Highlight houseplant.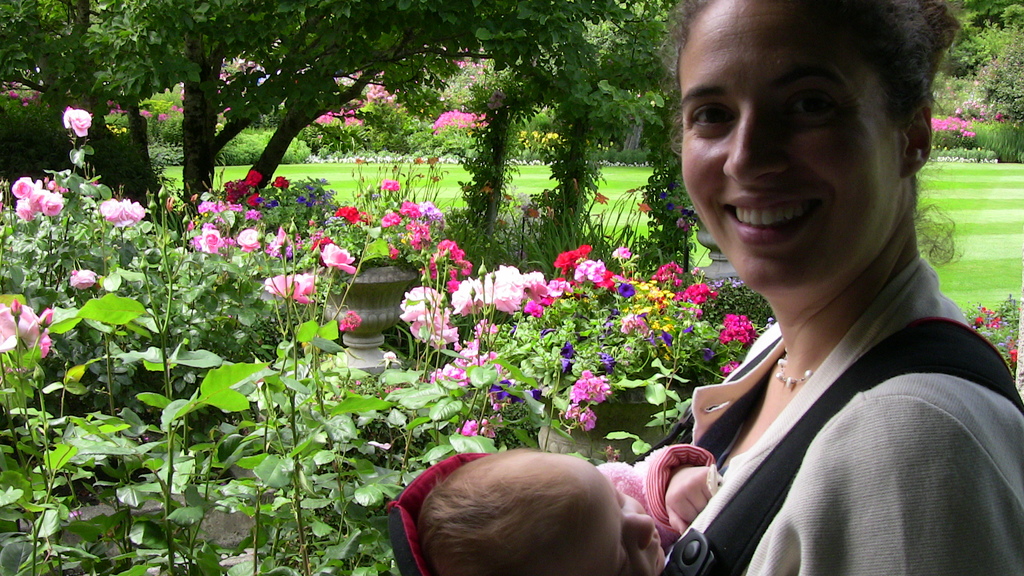
Highlighted region: left=319, top=200, right=424, bottom=372.
